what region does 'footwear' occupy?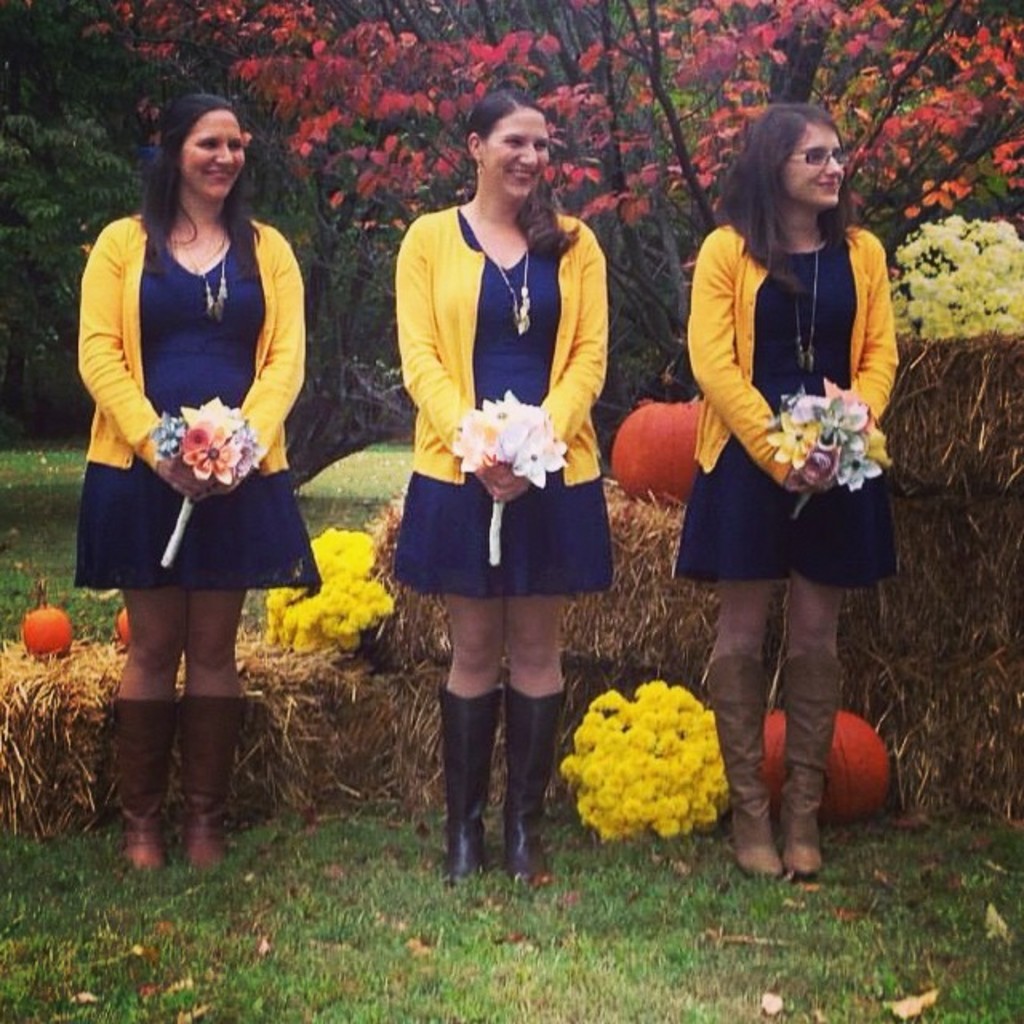
<region>784, 650, 843, 877</region>.
